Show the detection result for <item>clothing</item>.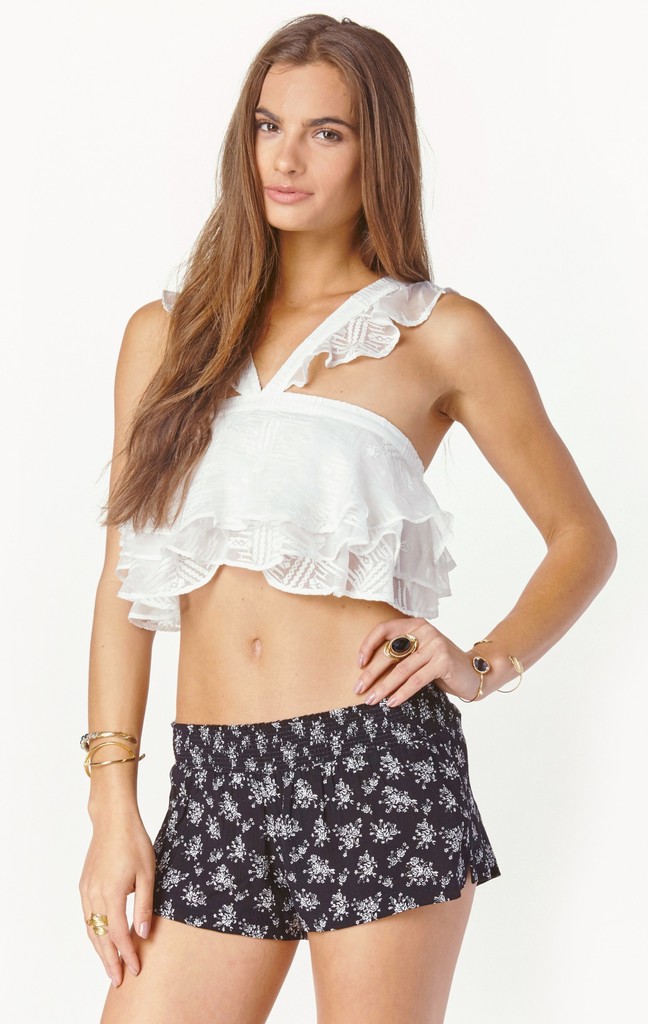
bbox=(113, 290, 457, 618).
